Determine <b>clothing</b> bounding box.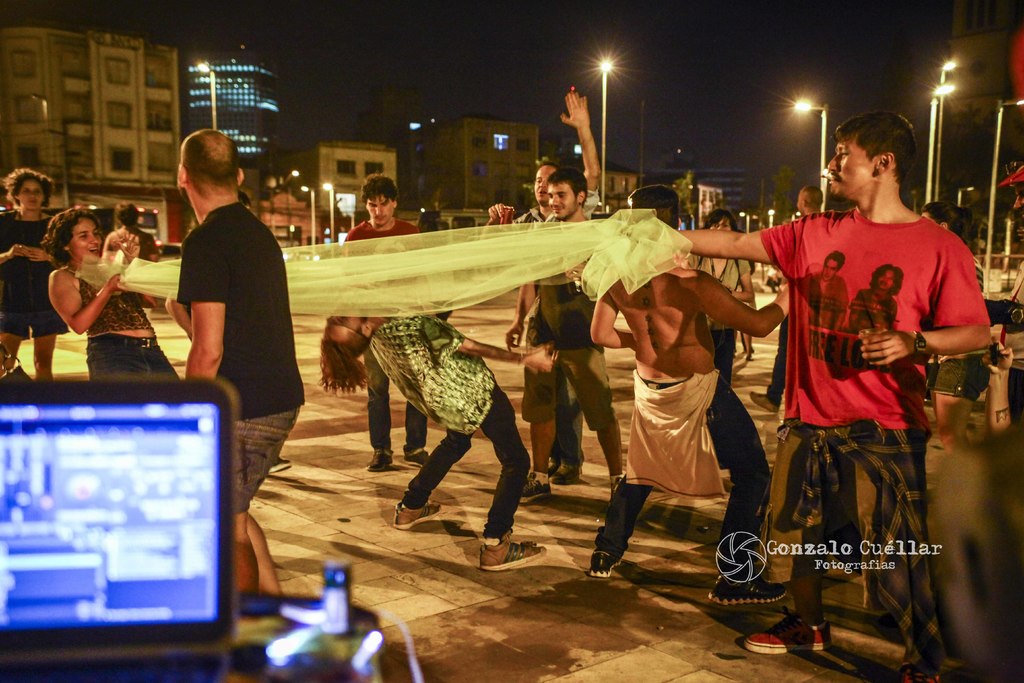
Determined: 111,224,148,258.
